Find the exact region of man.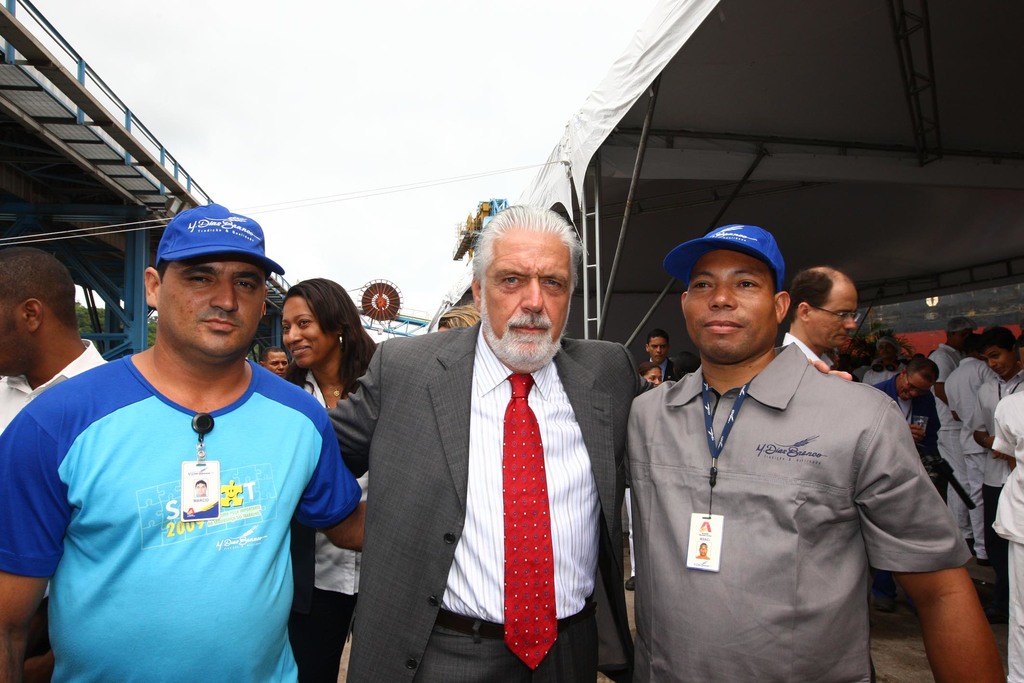
Exact region: (0,242,108,445).
